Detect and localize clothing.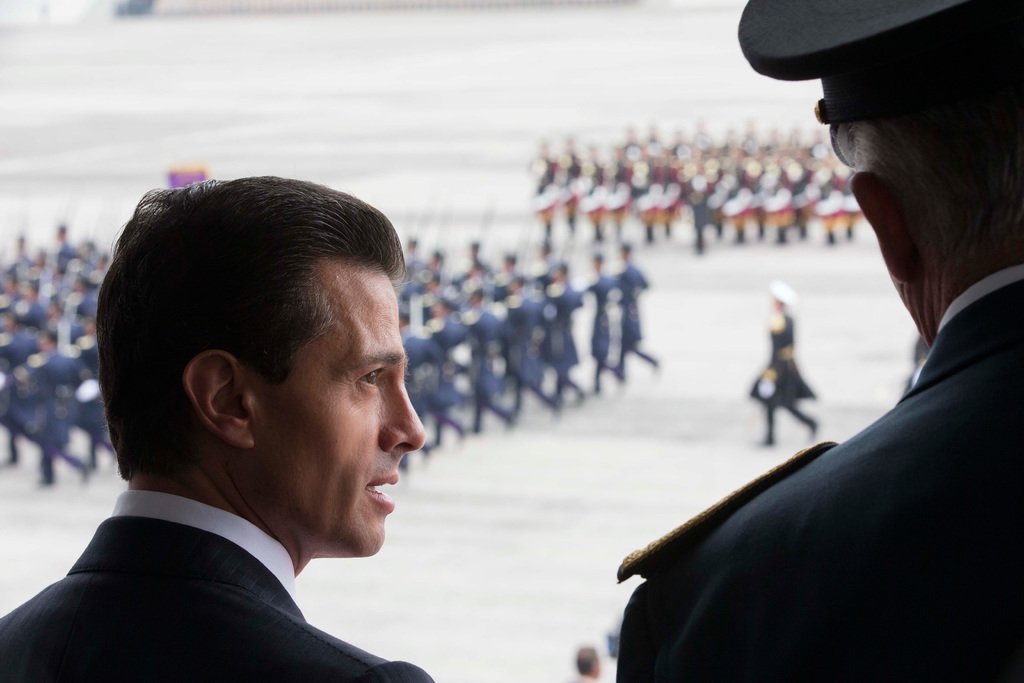
Localized at l=745, t=313, r=813, b=434.
